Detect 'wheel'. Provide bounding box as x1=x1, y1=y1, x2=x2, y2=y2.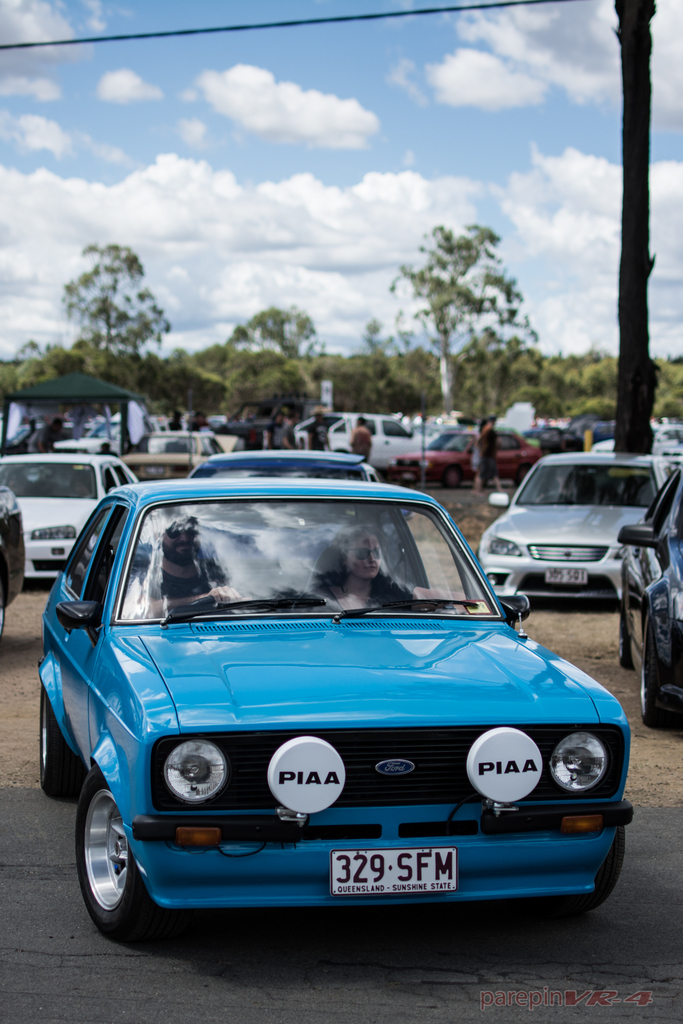
x1=70, y1=780, x2=163, y2=931.
